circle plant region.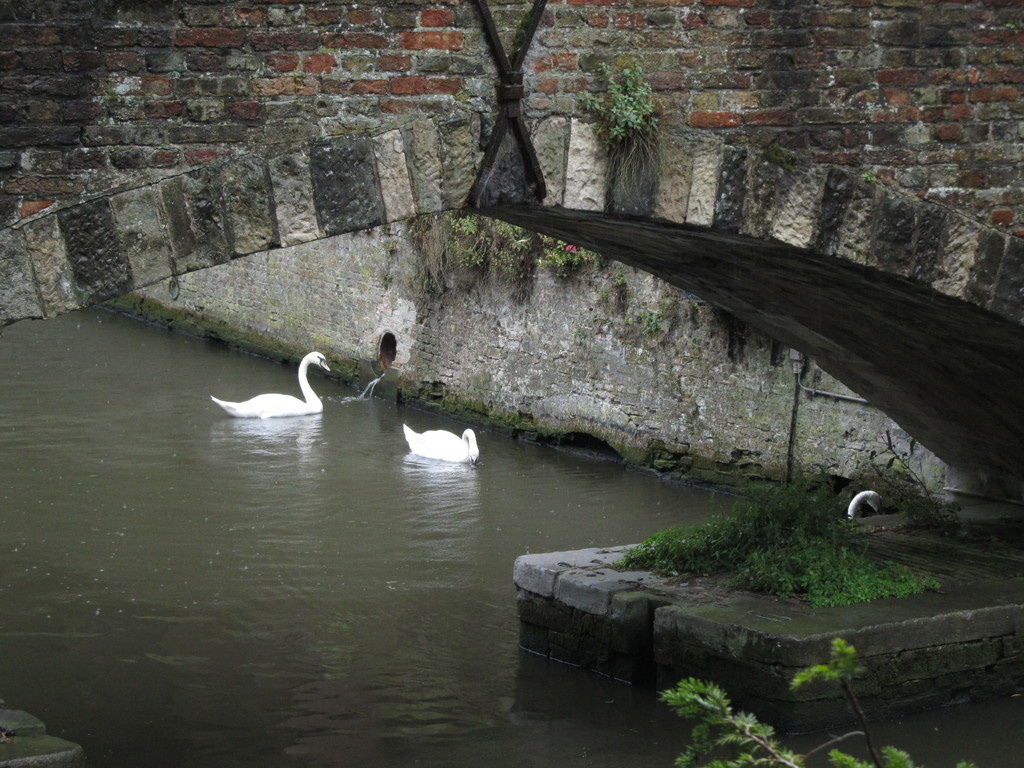
Region: bbox=[705, 298, 752, 340].
